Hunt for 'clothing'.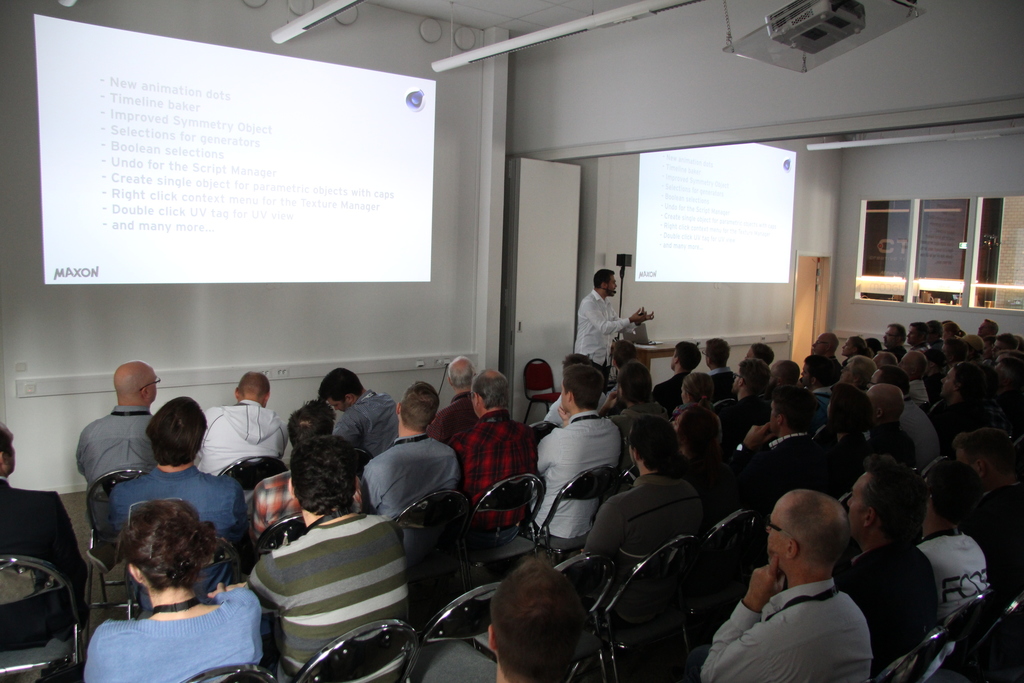
Hunted down at x1=0 y1=466 x2=95 y2=653.
